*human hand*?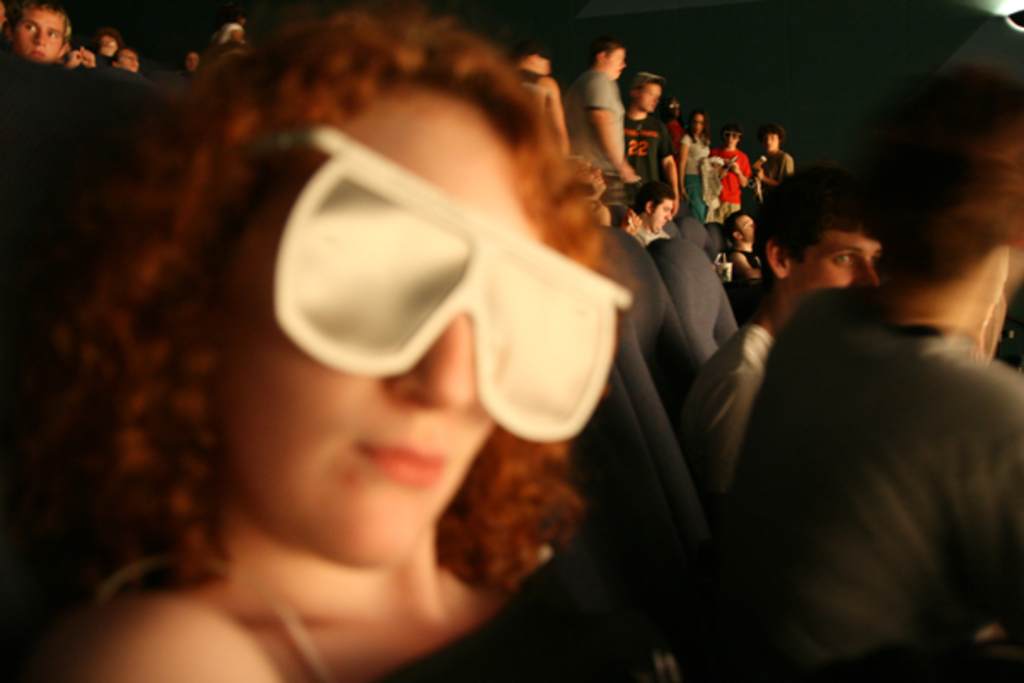
rect(616, 164, 635, 186)
